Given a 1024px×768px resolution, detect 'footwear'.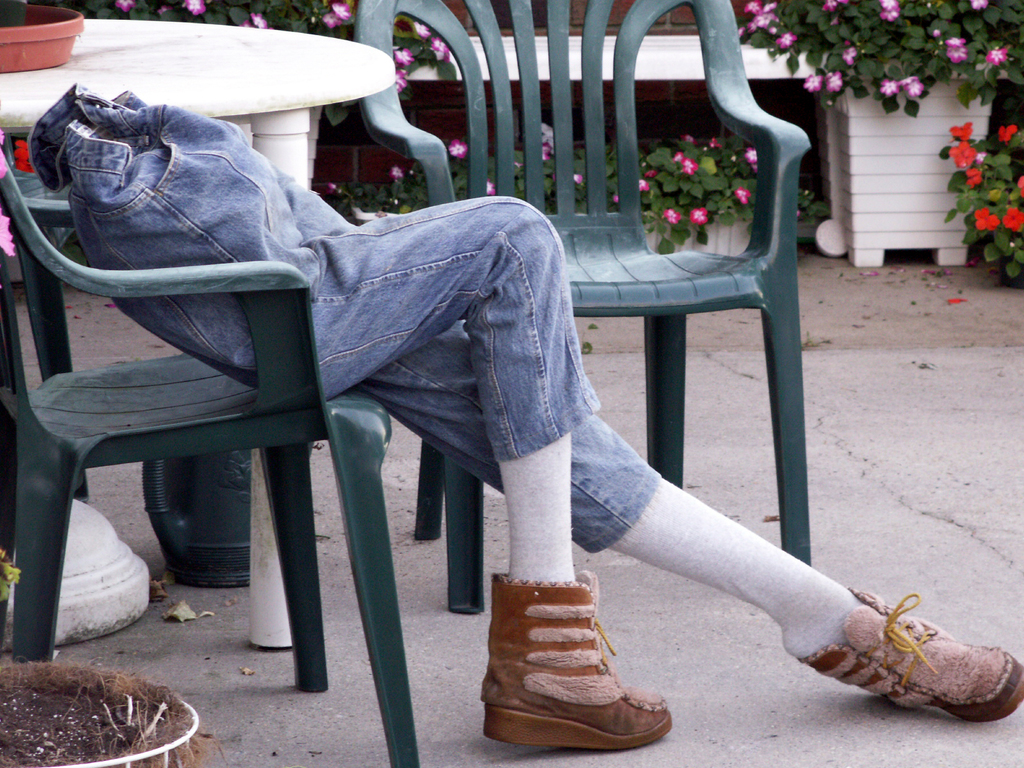
481:566:685:753.
